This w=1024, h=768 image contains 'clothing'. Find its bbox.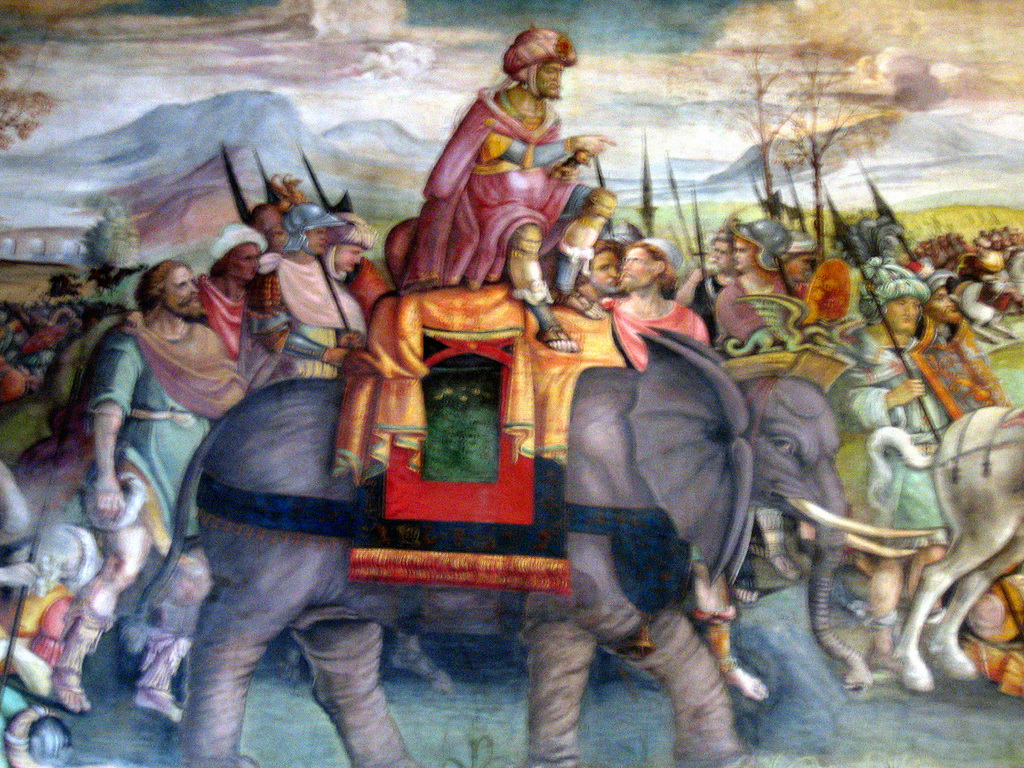
[826, 326, 940, 444].
